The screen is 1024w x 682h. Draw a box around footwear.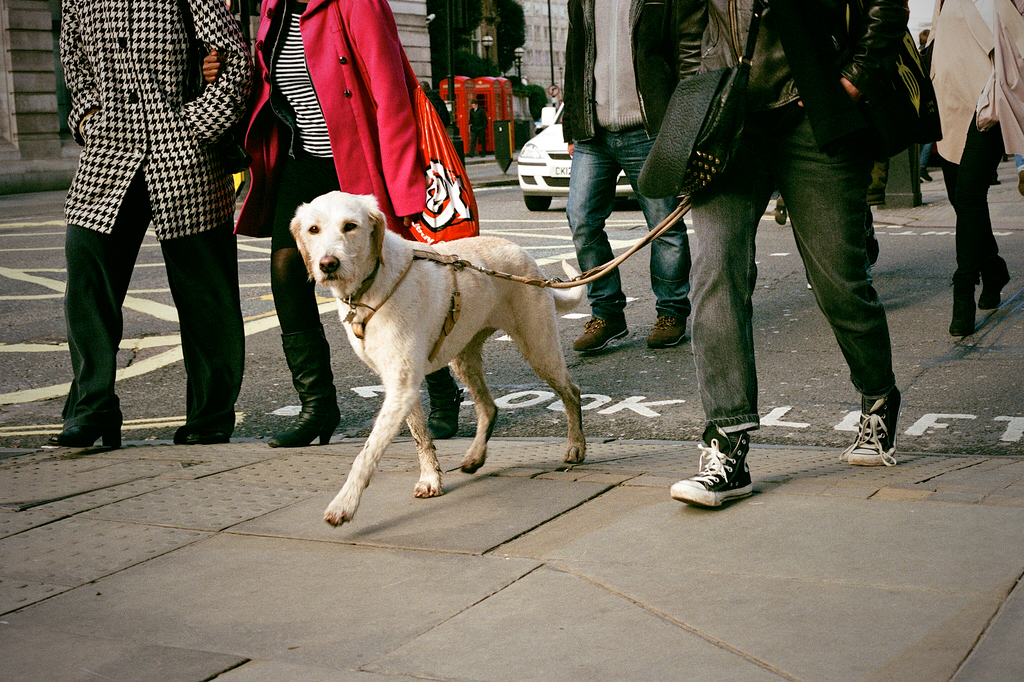
(x1=647, y1=314, x2=689, y2=347).
